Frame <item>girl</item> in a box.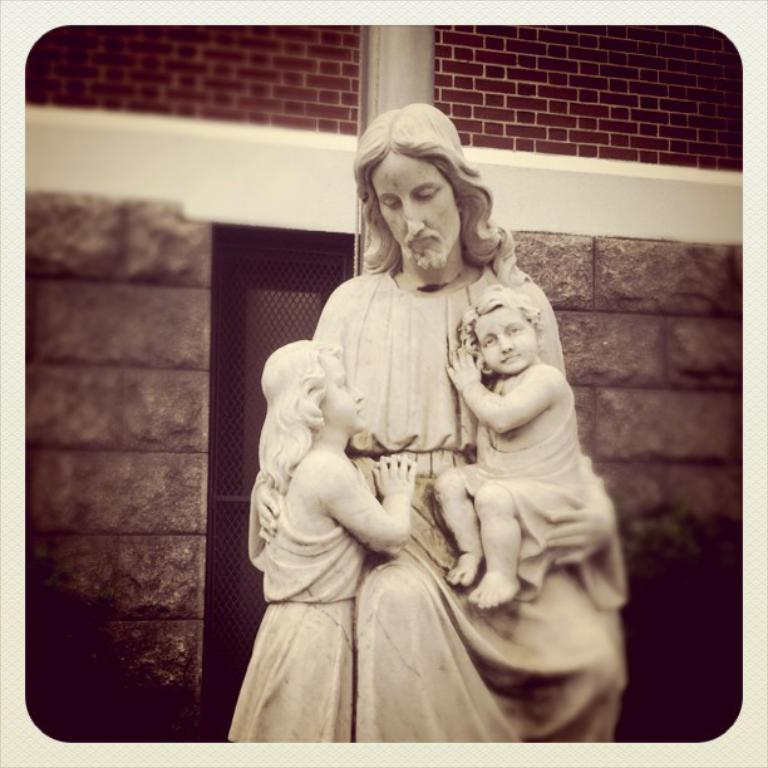
226, 338, 417, 742.
